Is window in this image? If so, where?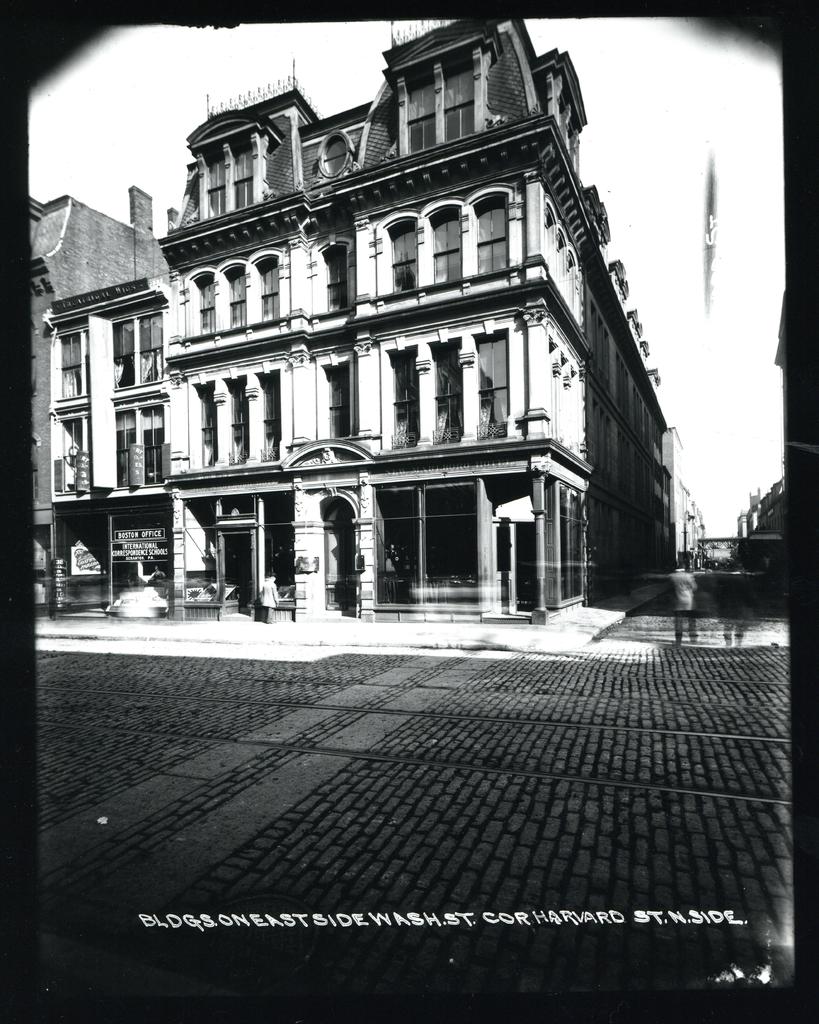
Yes, at Rect(566, 248, 578, 310).
